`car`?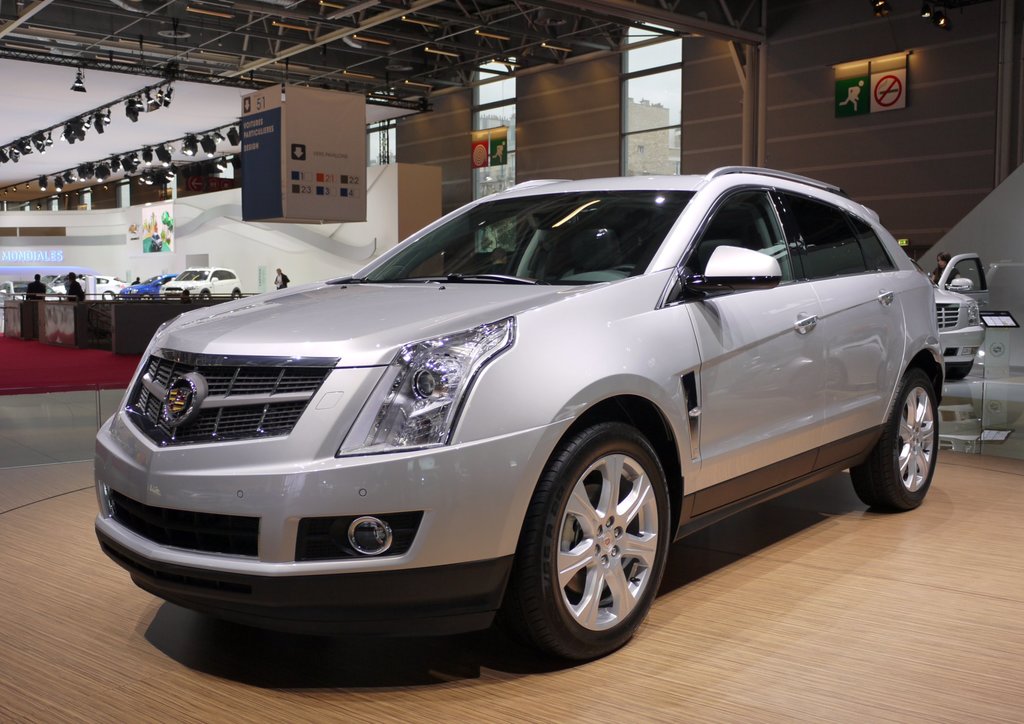
Rect(45, 273, 132, 302)
